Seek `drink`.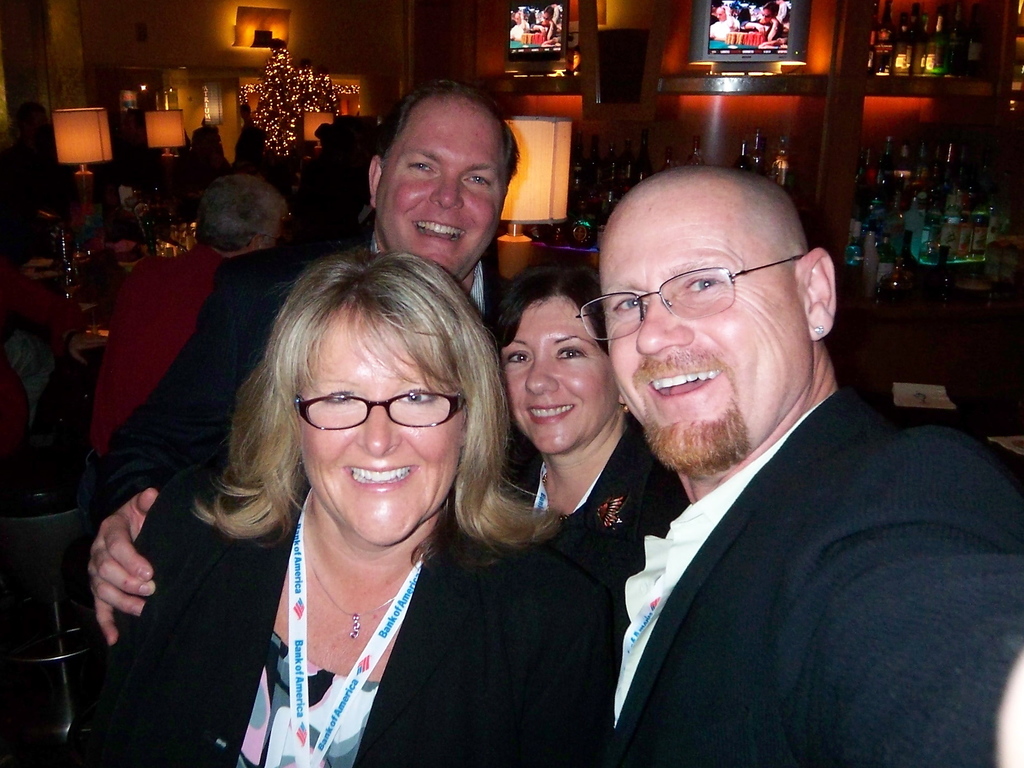
x1=860, y1=196, x2=892, y2=302.
